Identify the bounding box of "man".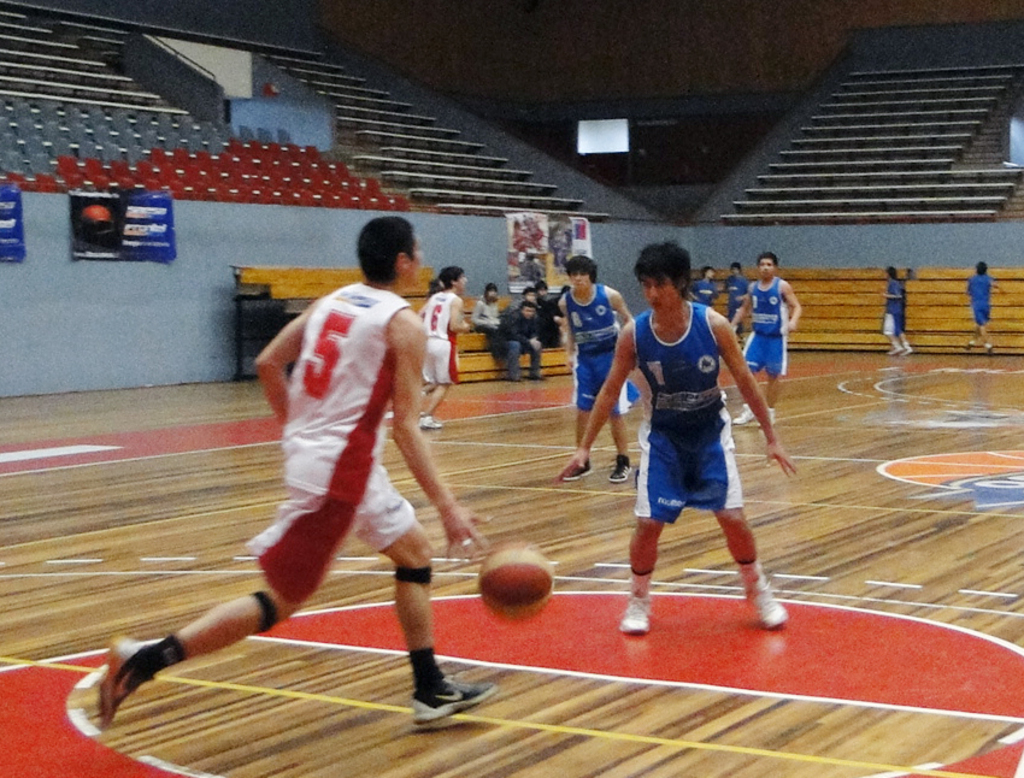
box(724, 265, 752, 344).
